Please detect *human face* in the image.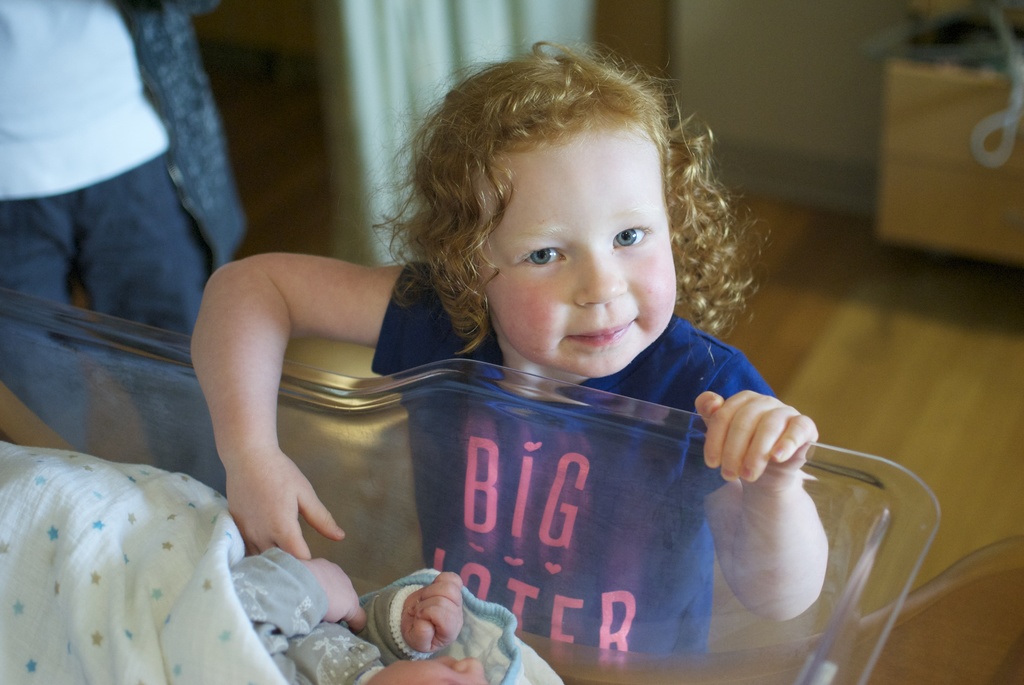
[x1=472, y1=125, x2=678, y2=377].
